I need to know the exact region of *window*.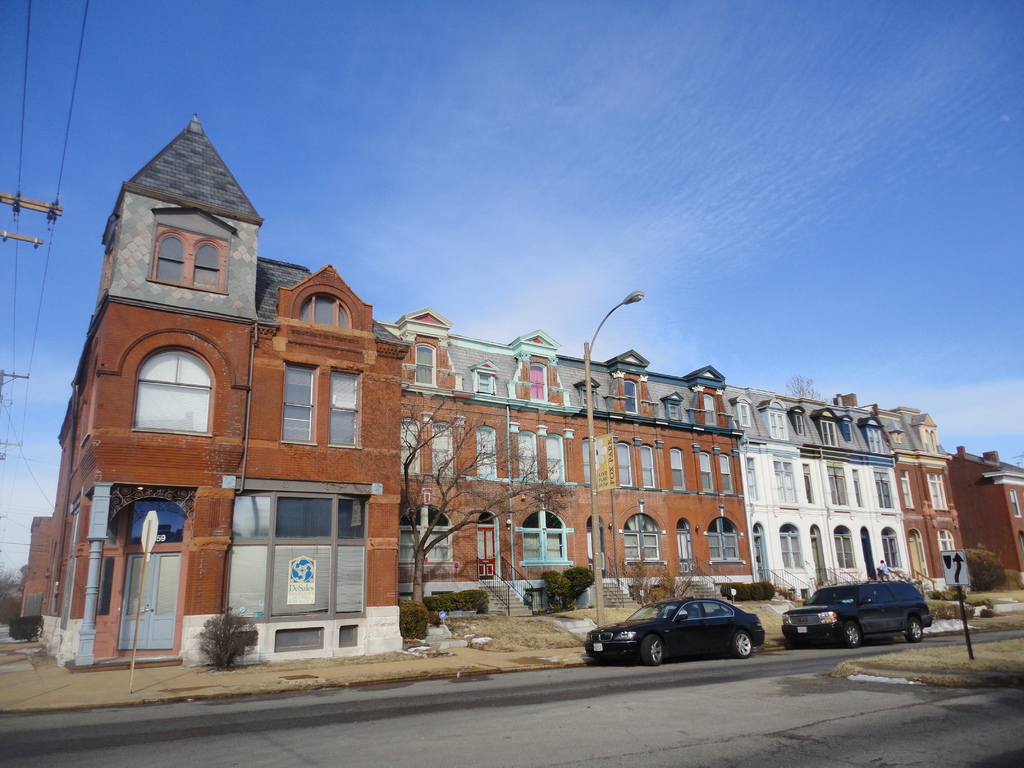
Region: <region>399, 417, 421, 472</region>.
